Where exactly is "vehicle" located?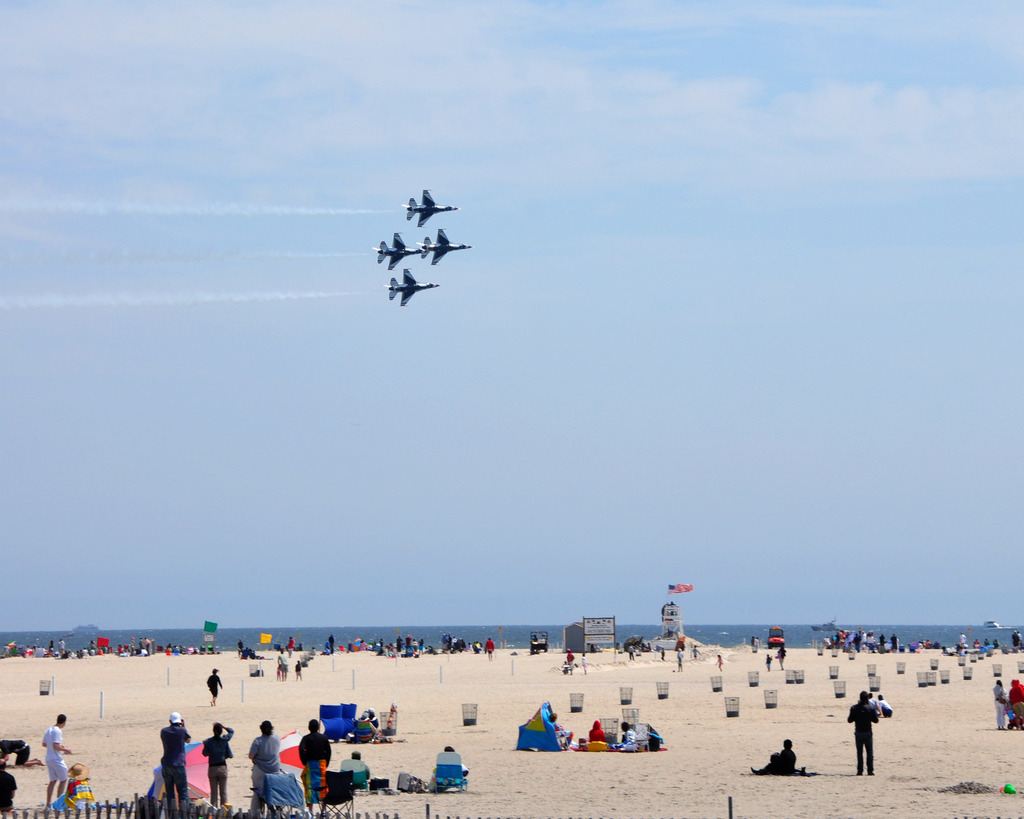
Its bounding box is box=[402, 191, 458, 227].
